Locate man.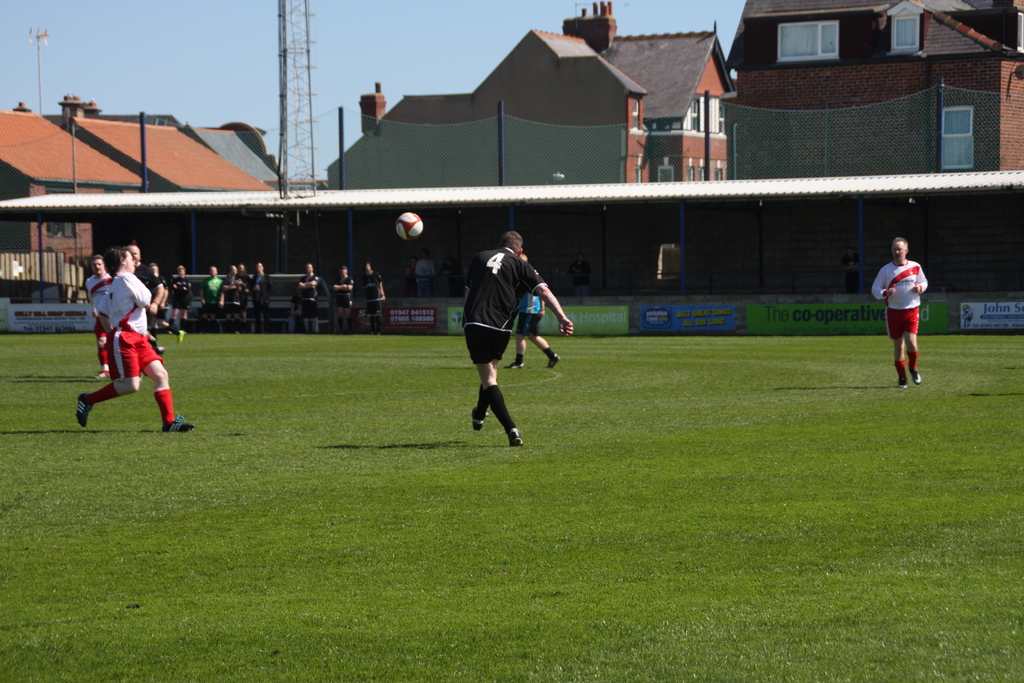
Bounding box: l=75, t=243, r=196, b=436.
